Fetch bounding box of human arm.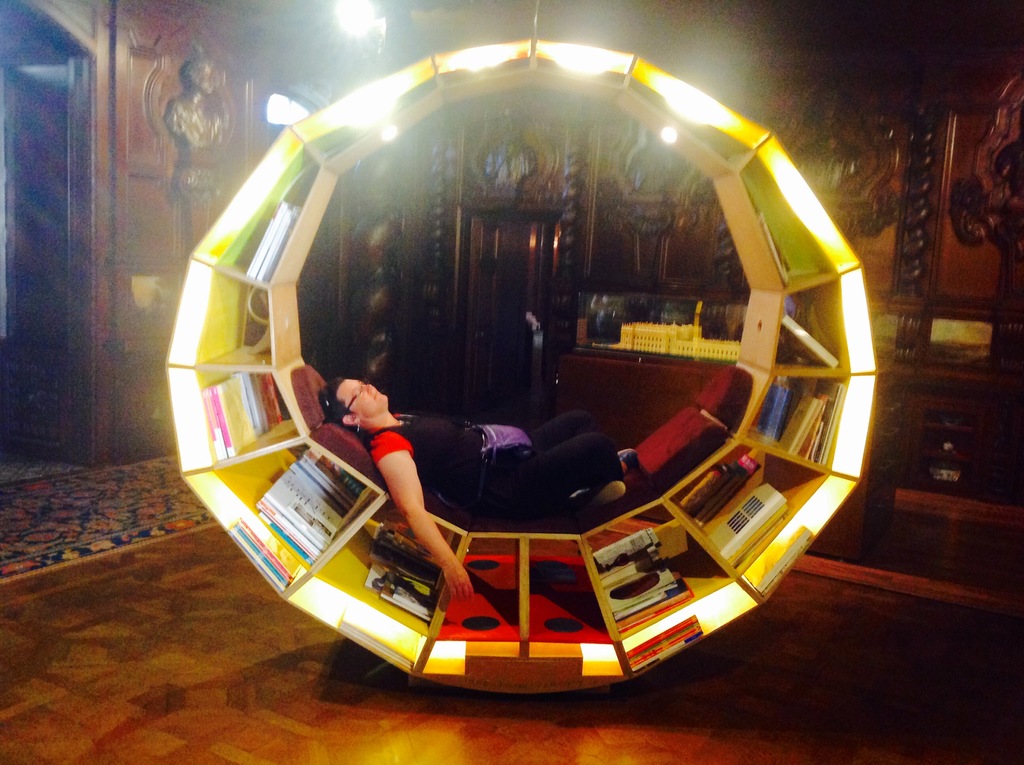
Bbox: x1=378, y1=444, x2=472, y2=597.
